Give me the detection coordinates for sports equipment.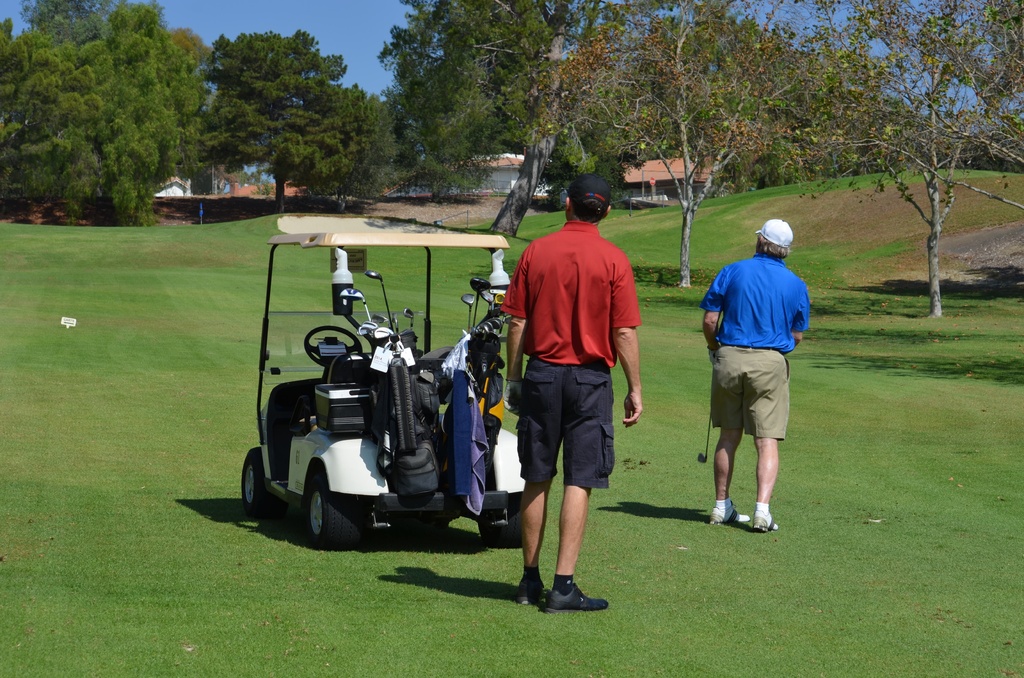
[366,265,406,385].
